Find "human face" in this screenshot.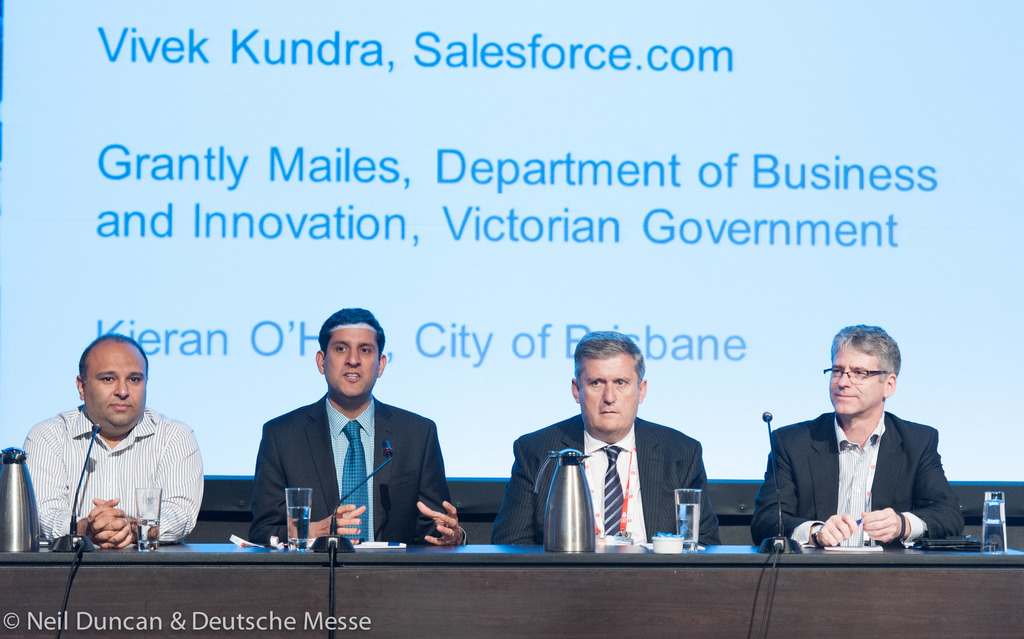
The bounding box for "human face" is bbox=(321, 320, 381, 408).
